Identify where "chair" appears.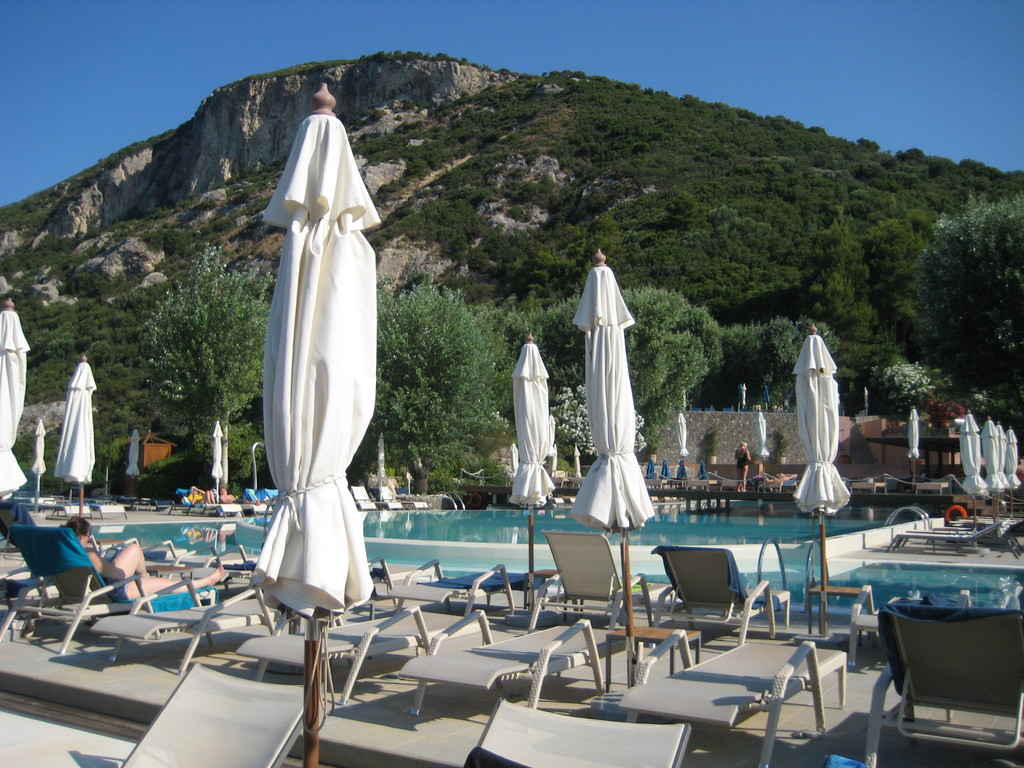
Appears at [left=375, top=483, right=427, bottom=509].
